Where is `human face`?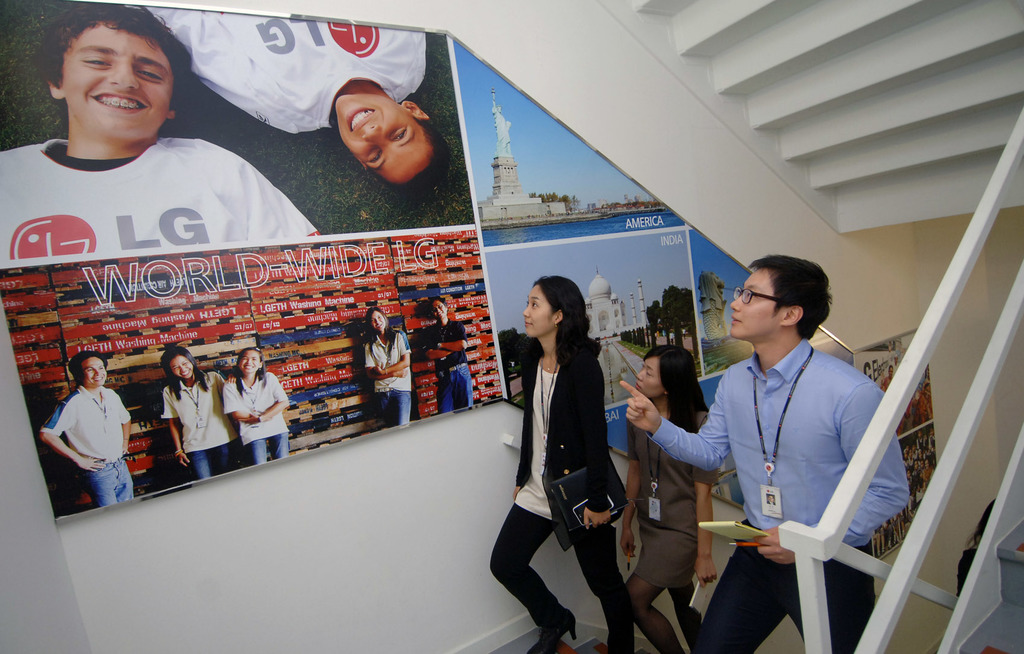
rect(61, 26, 173, 143).
